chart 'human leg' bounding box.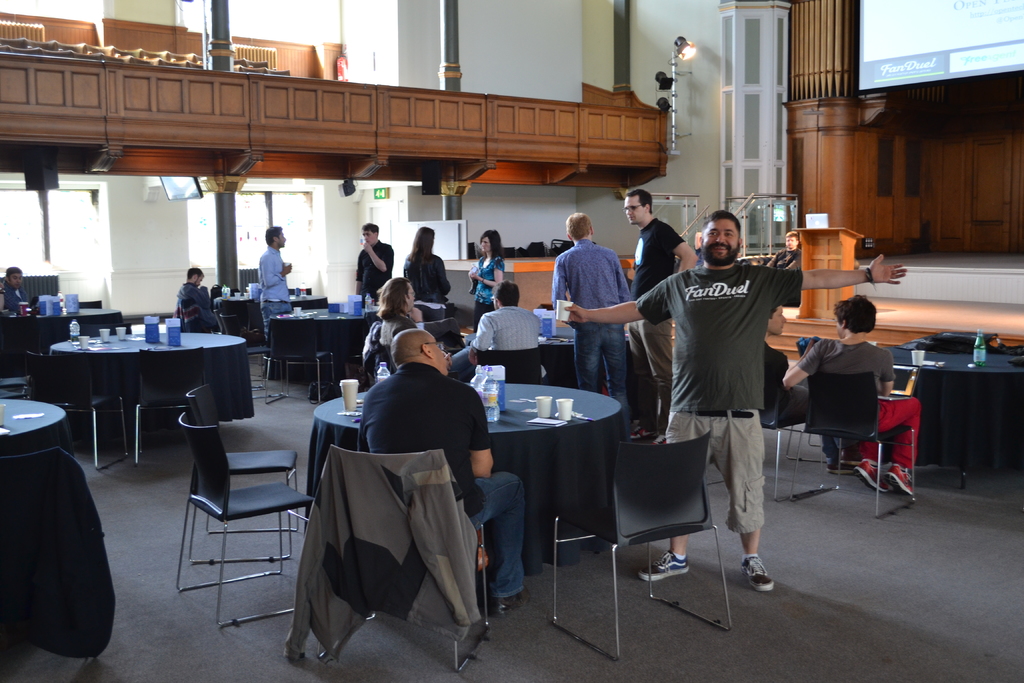
Charted: 465:470:536:614.
